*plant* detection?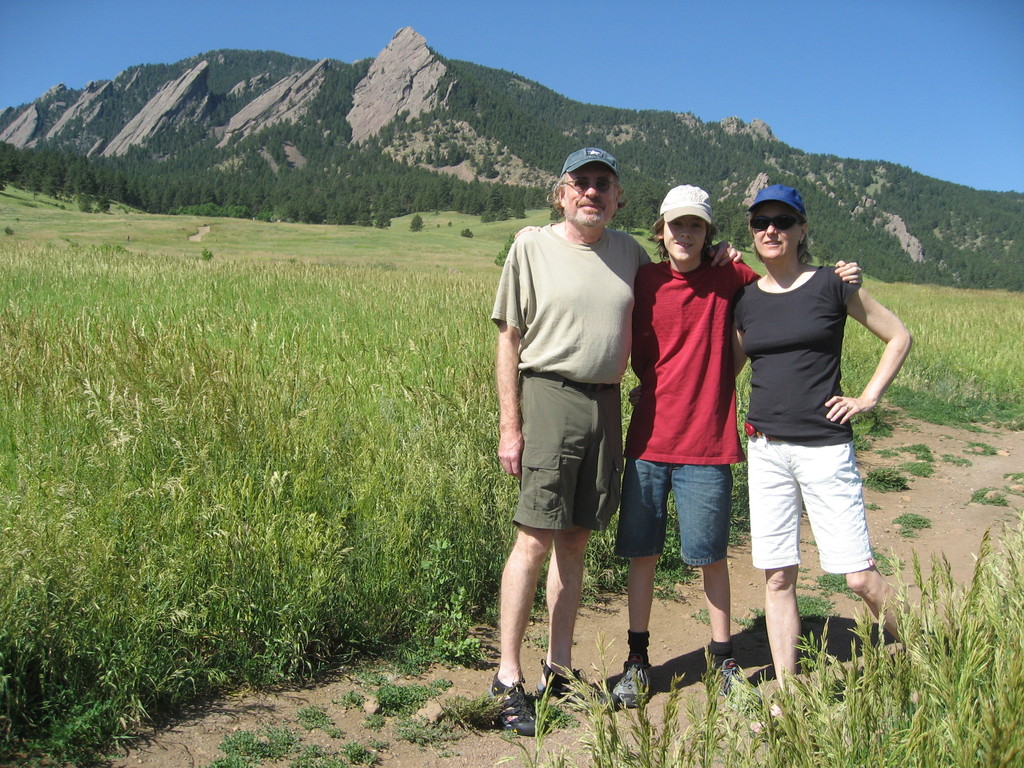
[906, 458, 936, 483]
